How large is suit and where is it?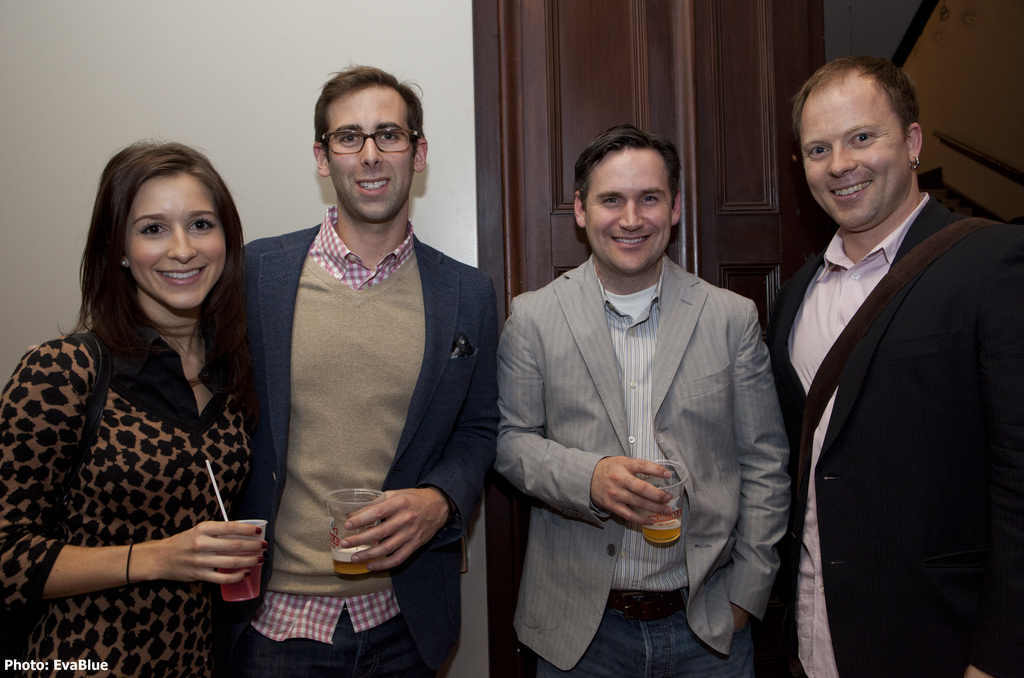
Bounding box: {"left": 763, "top": 190, "right": 1023, "bottom": 677}.
